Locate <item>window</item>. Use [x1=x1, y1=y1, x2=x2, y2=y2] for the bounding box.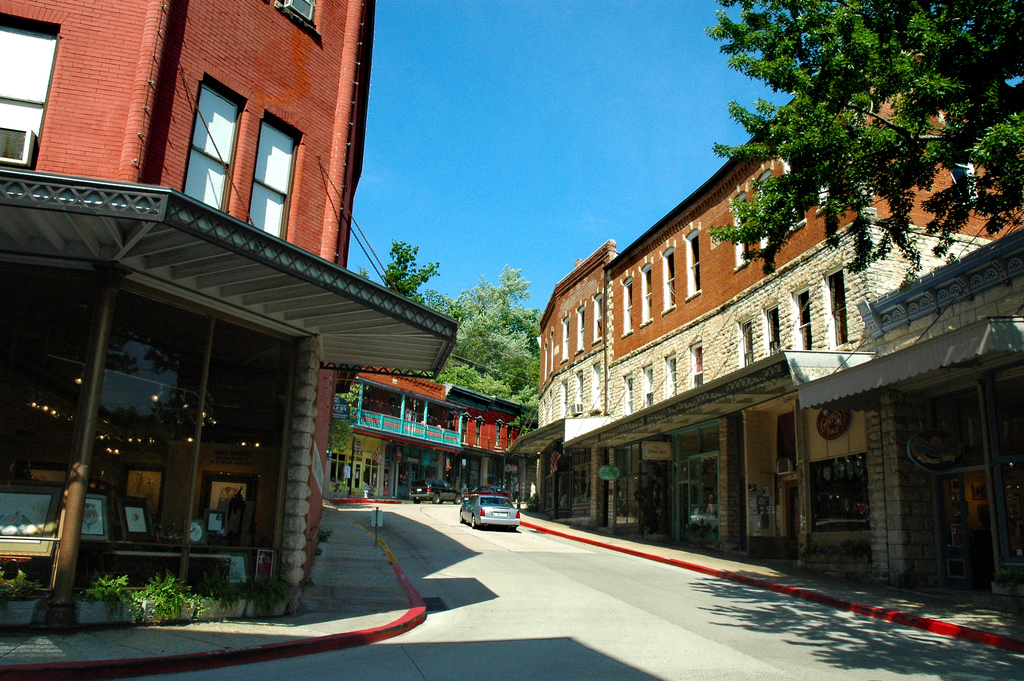
[x1=540, y1=117, x2=868, y2=420].
